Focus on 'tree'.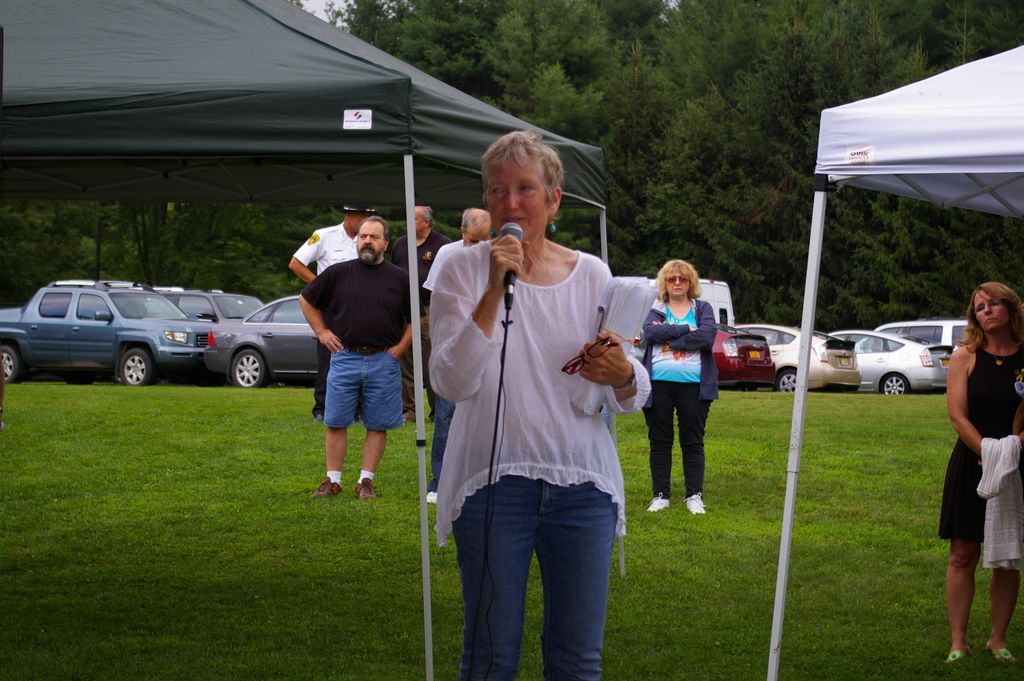
Focused at 302:0:393:61.
